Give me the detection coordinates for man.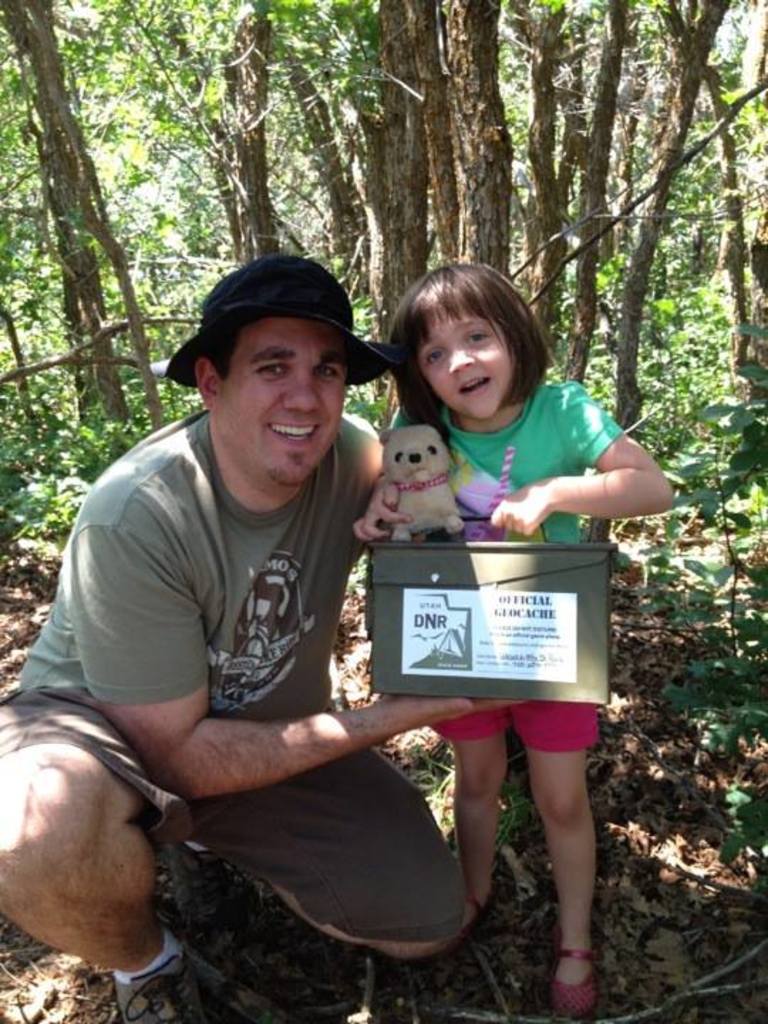
(31,245,471,1014).
